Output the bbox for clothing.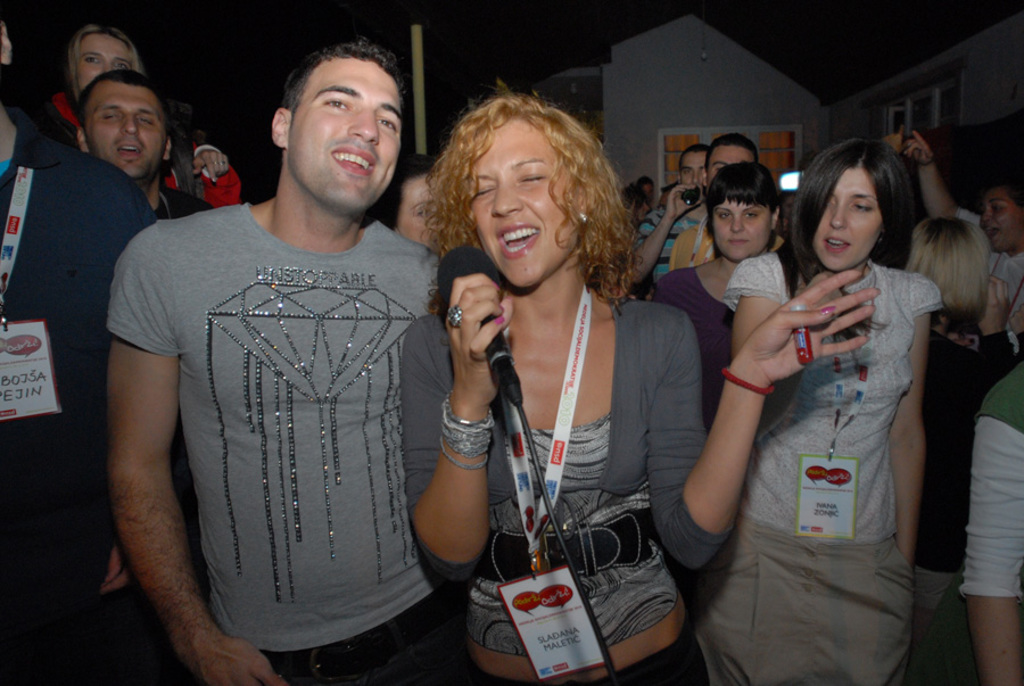
box(53, 90, 245, 209).
